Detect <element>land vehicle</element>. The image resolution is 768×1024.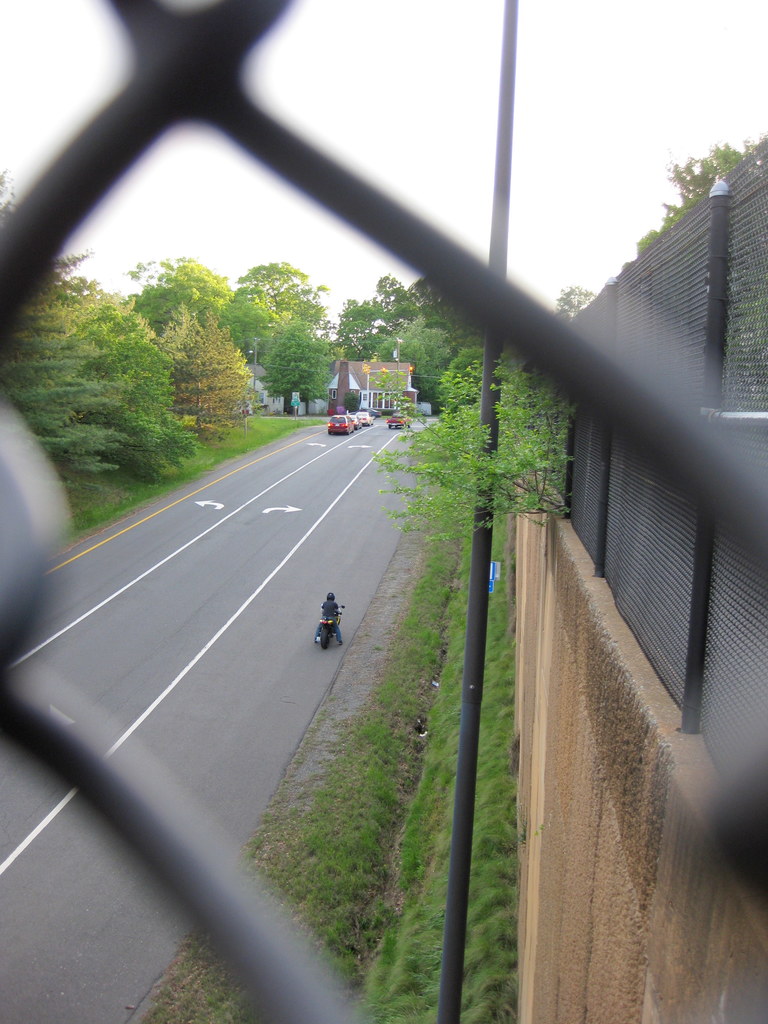
(x1=371, y1=406, x2=377, y2=412).
